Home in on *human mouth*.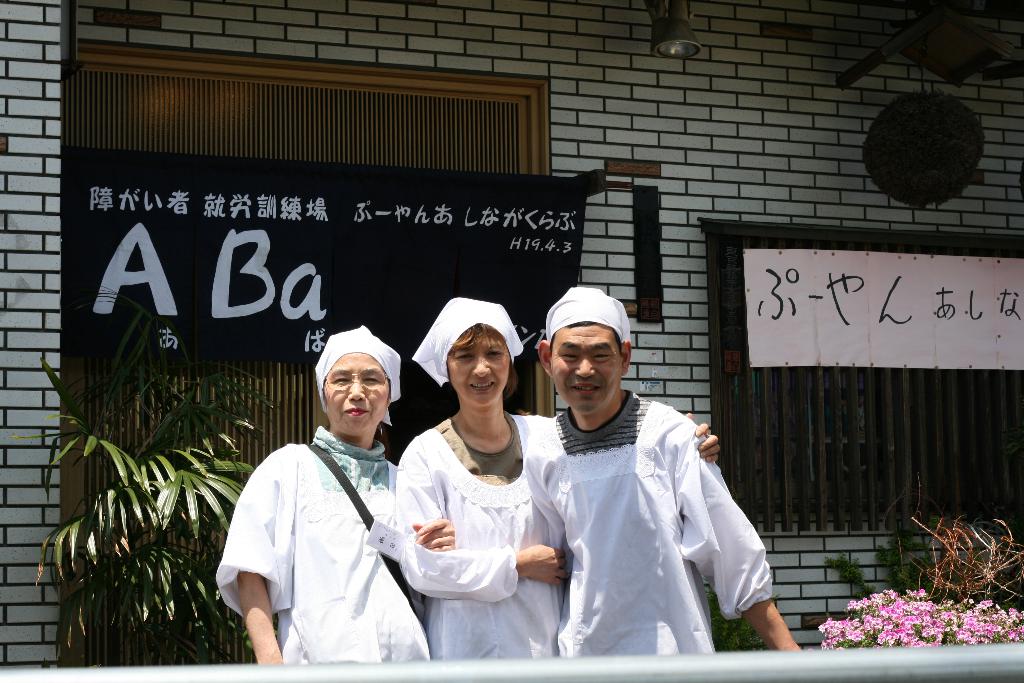
Homed in at (left=465, top=378, right=497, bottom=396).
